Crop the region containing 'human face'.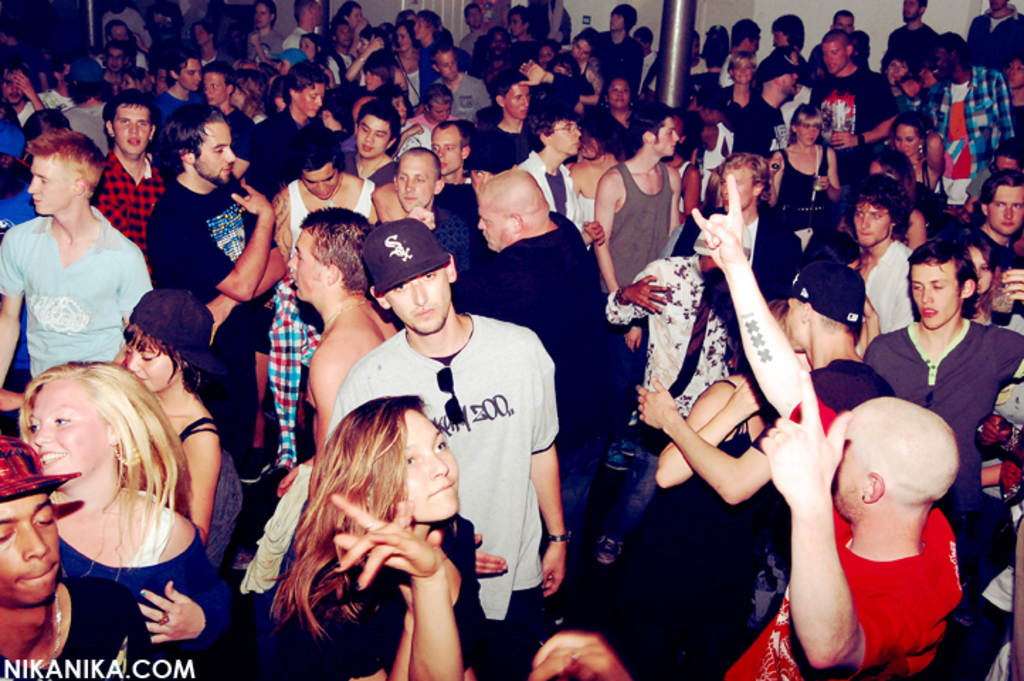
Crop region: (x1=796, y1=116, x2=821, y2=146).
